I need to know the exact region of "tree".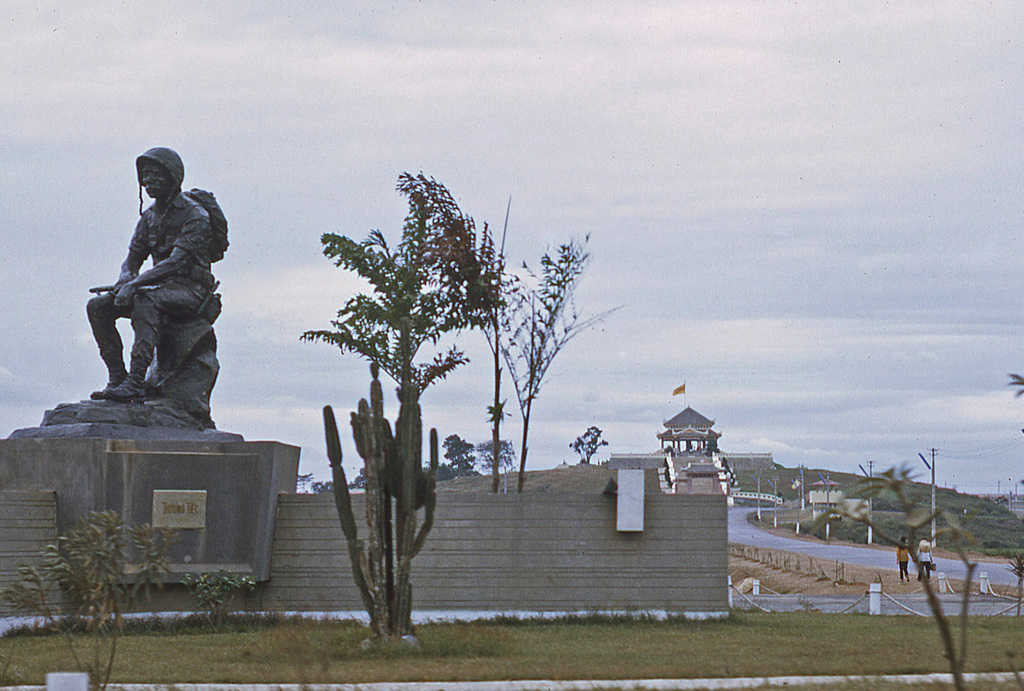
Region: <box>488,193,514,488</box>.
